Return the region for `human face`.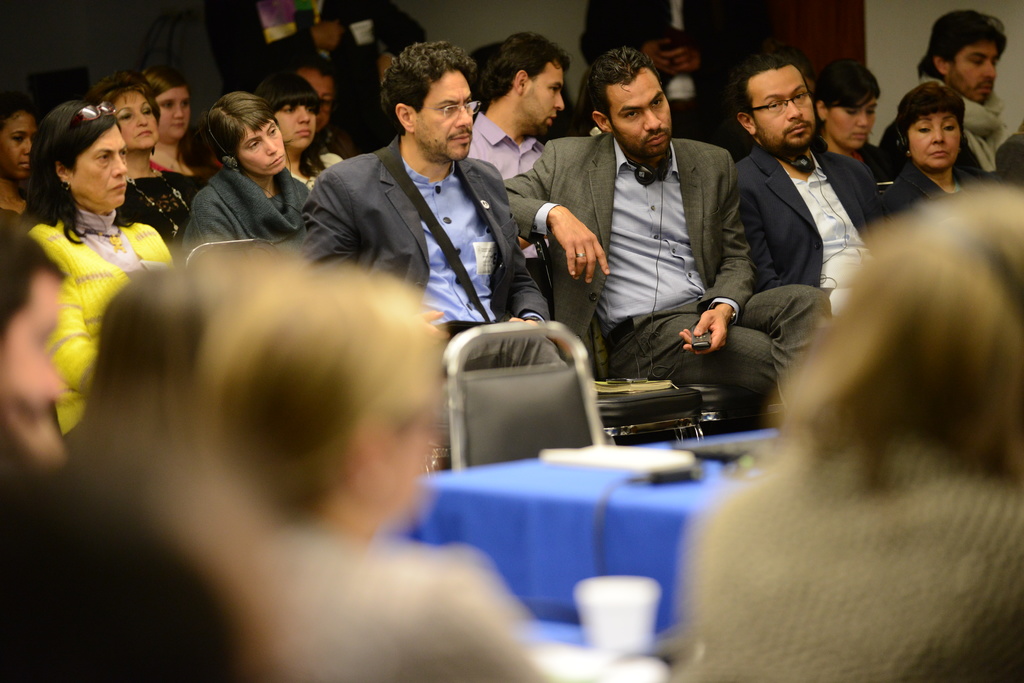
(600,63,674,155).
